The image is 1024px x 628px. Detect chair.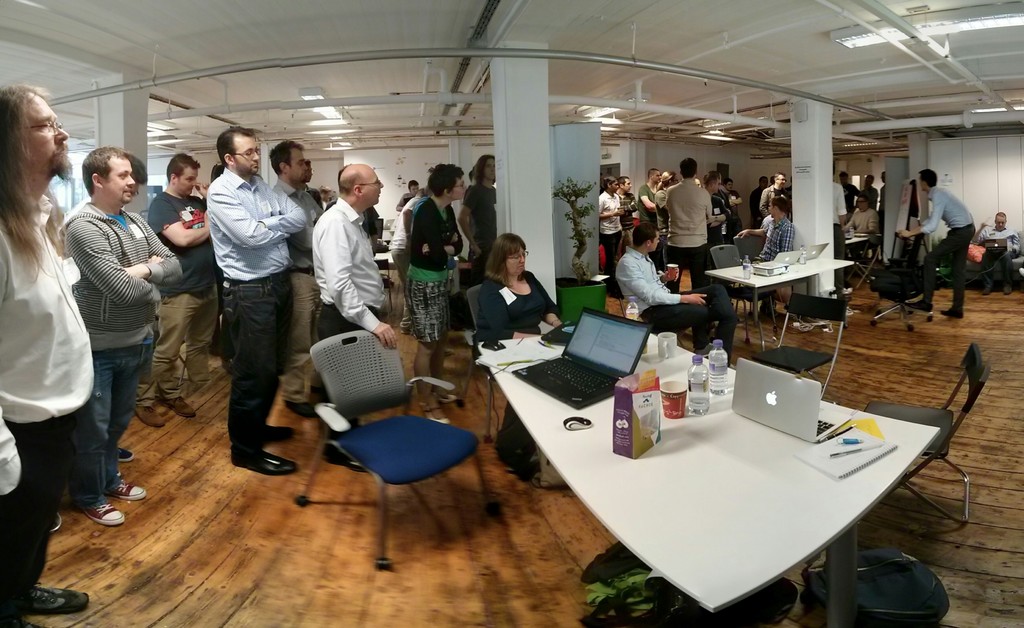
Detection: [x1=844, y1=234, x2=884, y2=293].
